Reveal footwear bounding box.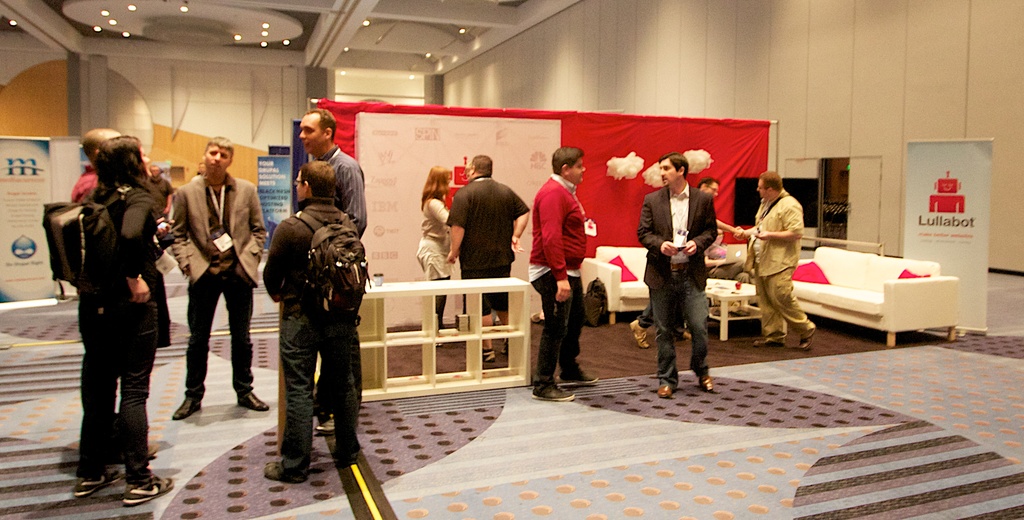
Revealed: pyautogui.locateOnScreen(679, 330, 688, 343).
